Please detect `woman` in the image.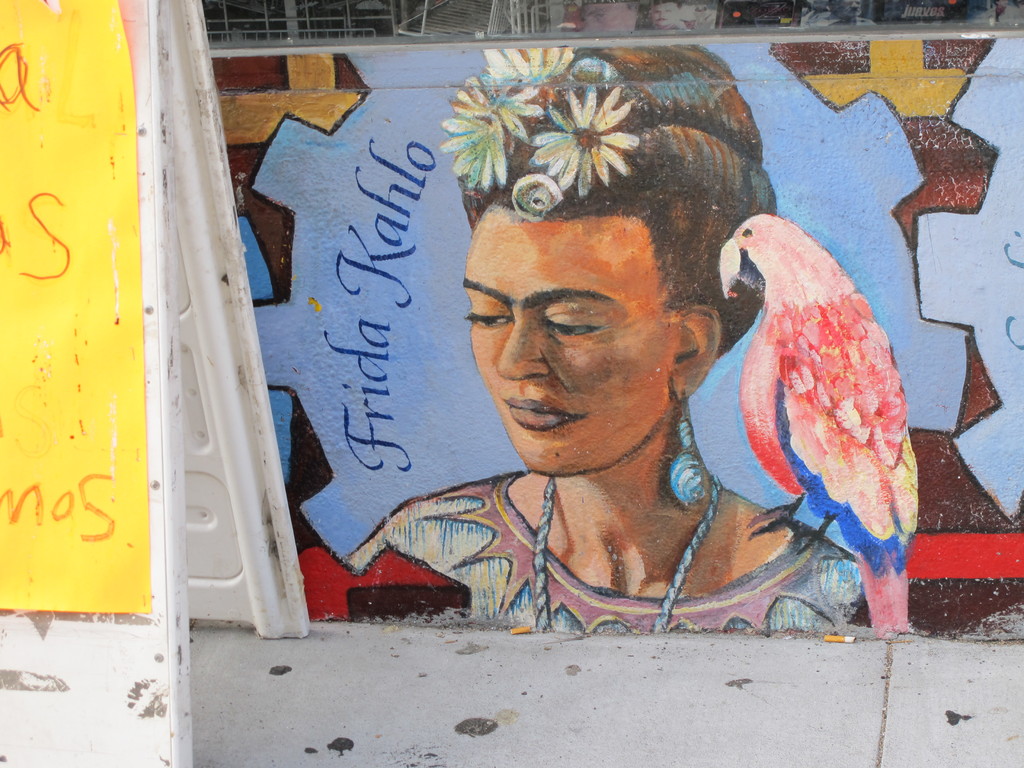
detection(373, 170, 820, 636).
